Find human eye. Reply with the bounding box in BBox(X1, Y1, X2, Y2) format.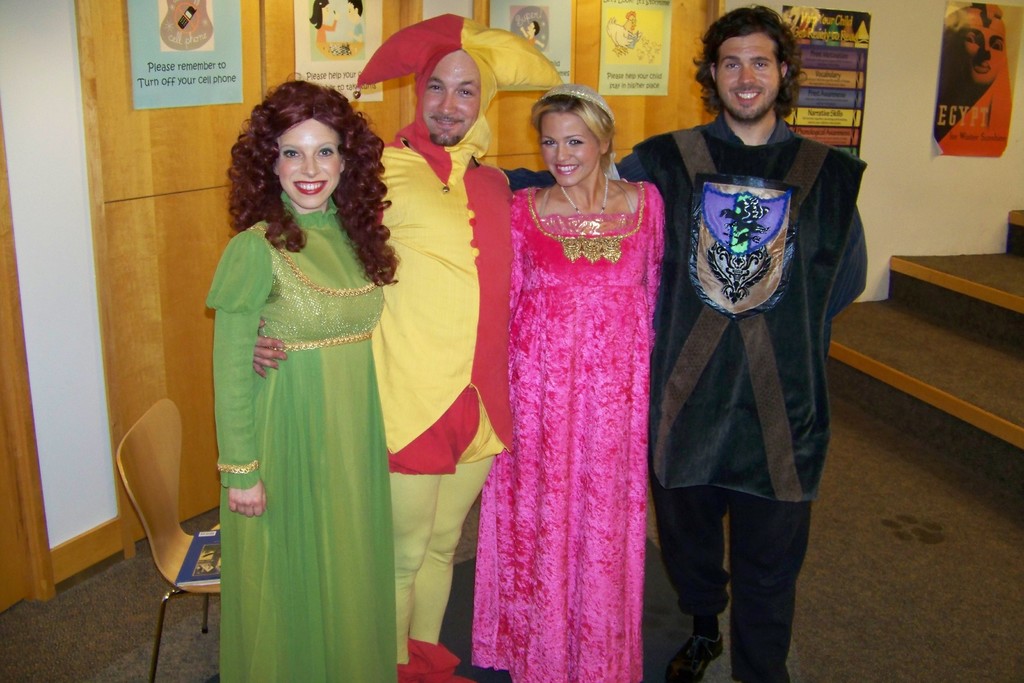
BBox(311, 145, 334, 161).
